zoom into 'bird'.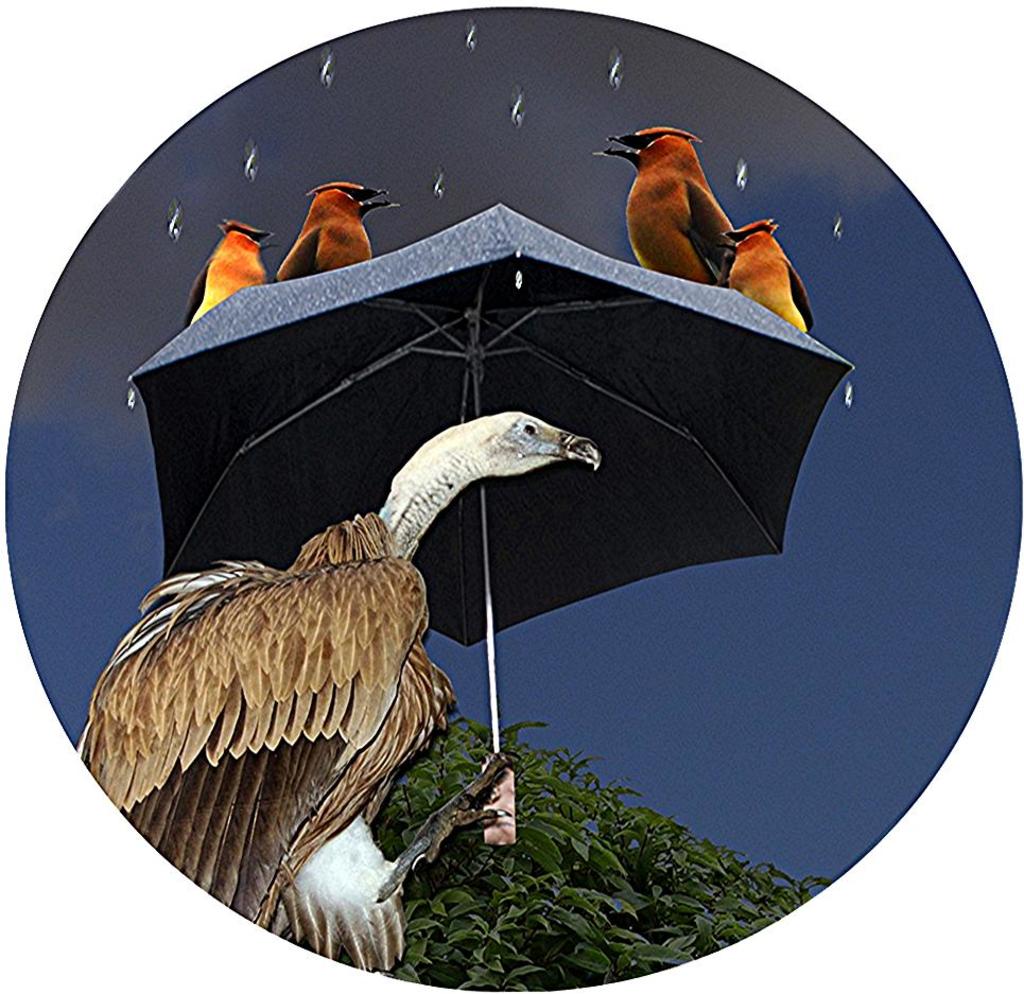
Zoom target: pyautogui.locateOnScreen(715, 220, 817, 331).
